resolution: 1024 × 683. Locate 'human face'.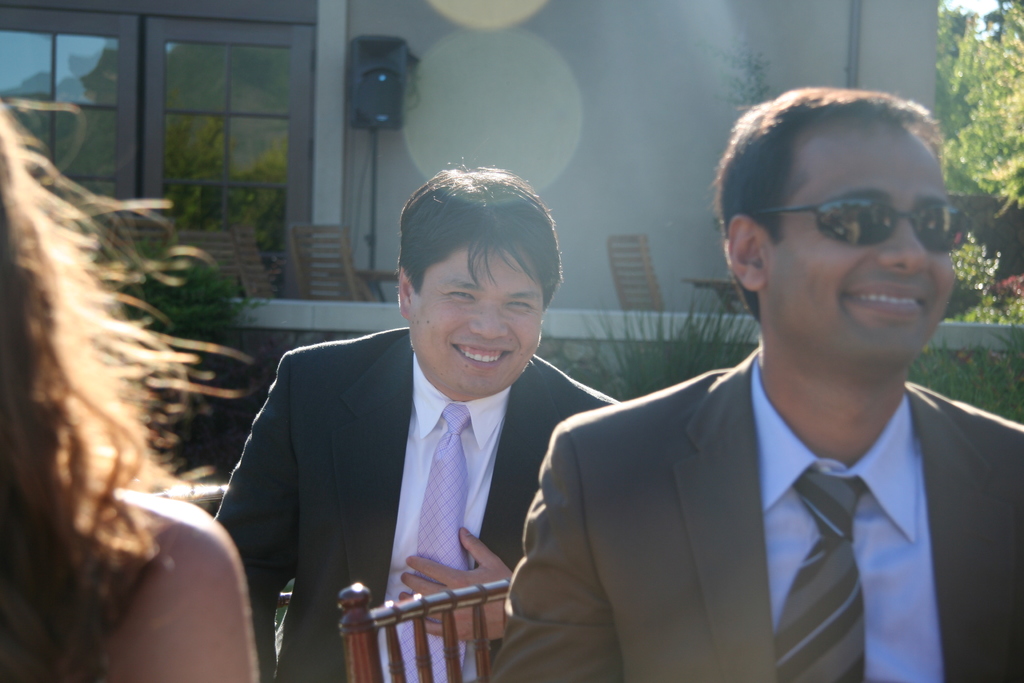
pyautogui.locateOnScreen(416, 240, 543, 396).
